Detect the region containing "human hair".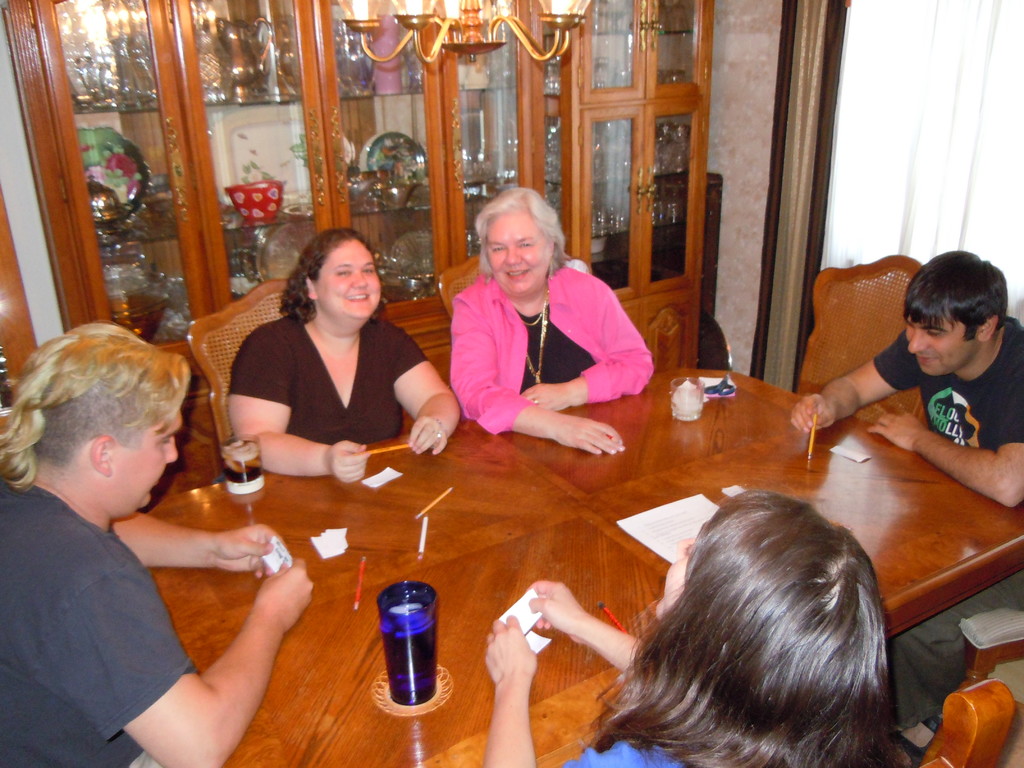
[x1=475, y1=189, x2=573, y2=287].
